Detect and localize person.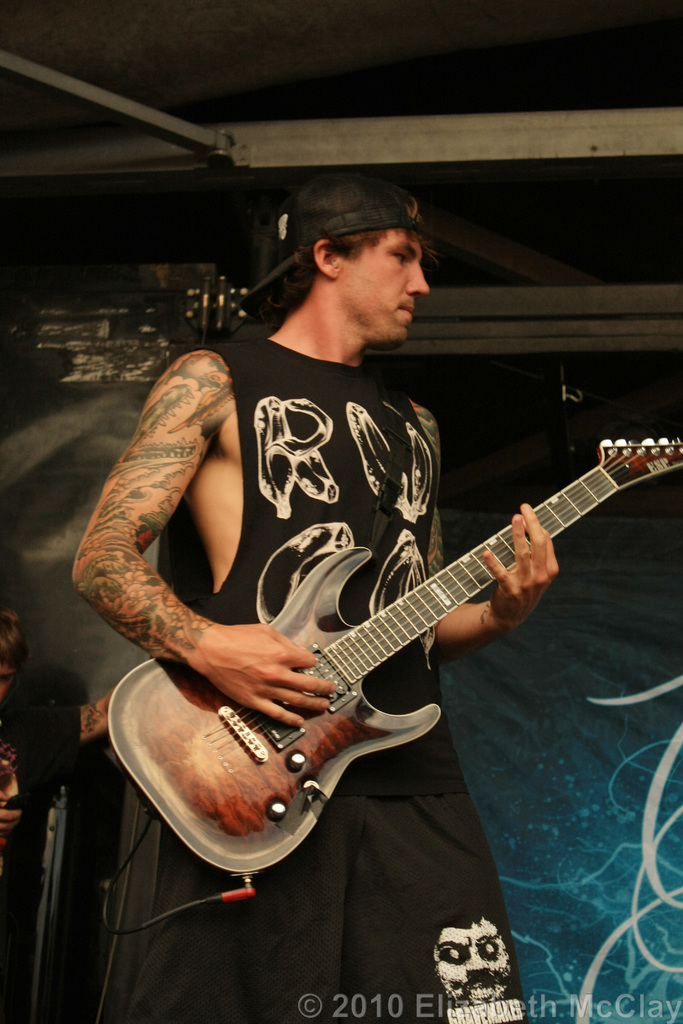
Localized at l=117, t=223, r=638, b=943.
